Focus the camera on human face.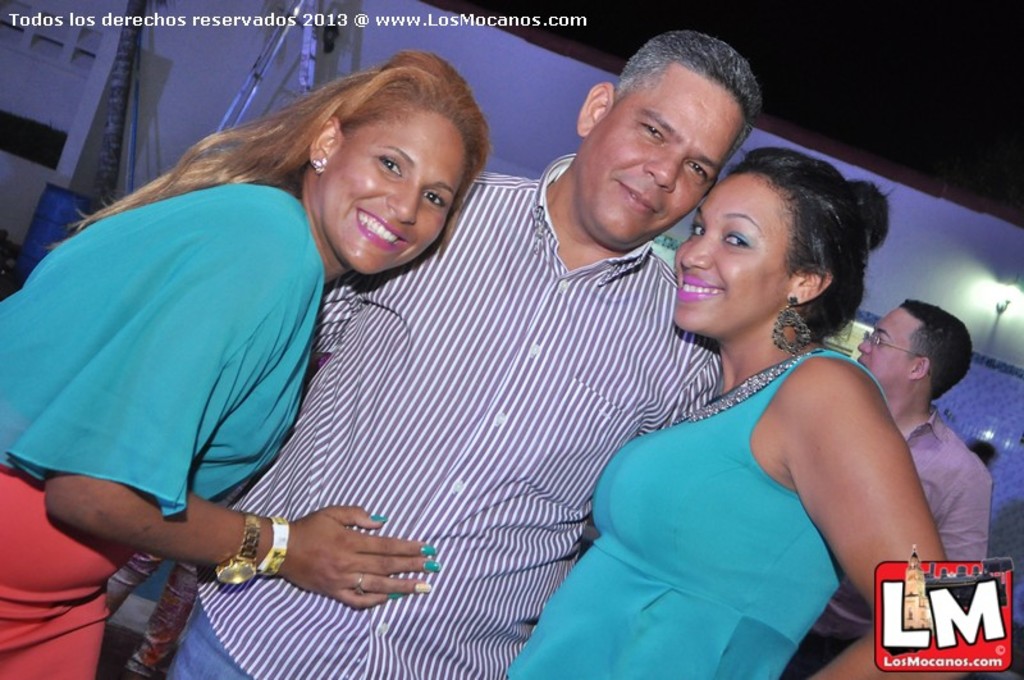
Focus region: {"left": 321, "top": 114, "right": 466, "bottom": 278}.
